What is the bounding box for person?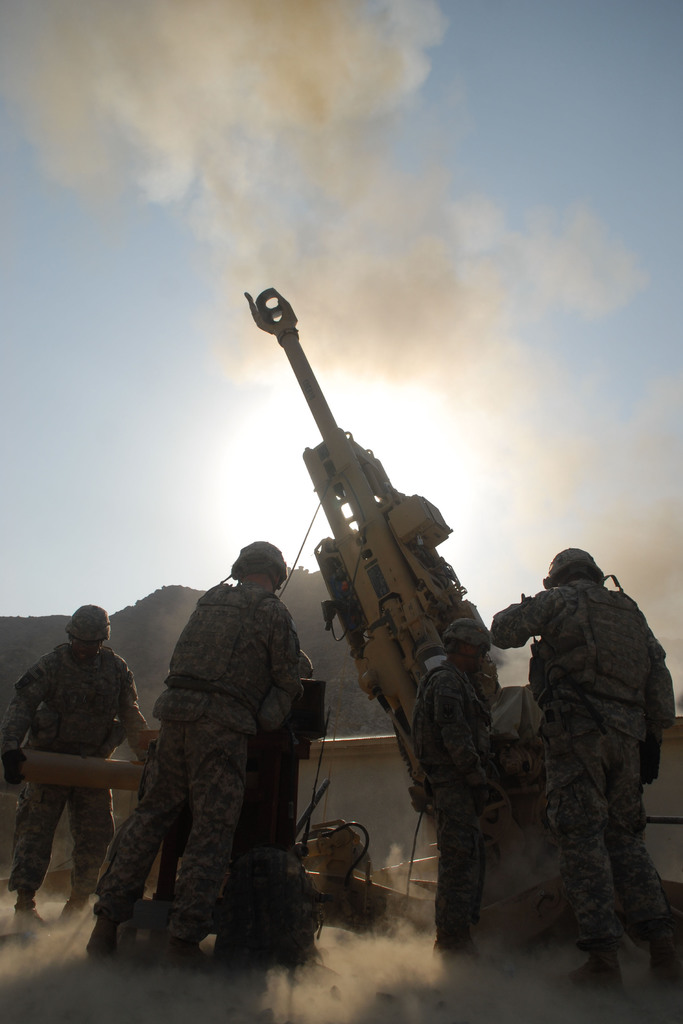
487/543/682/995.
